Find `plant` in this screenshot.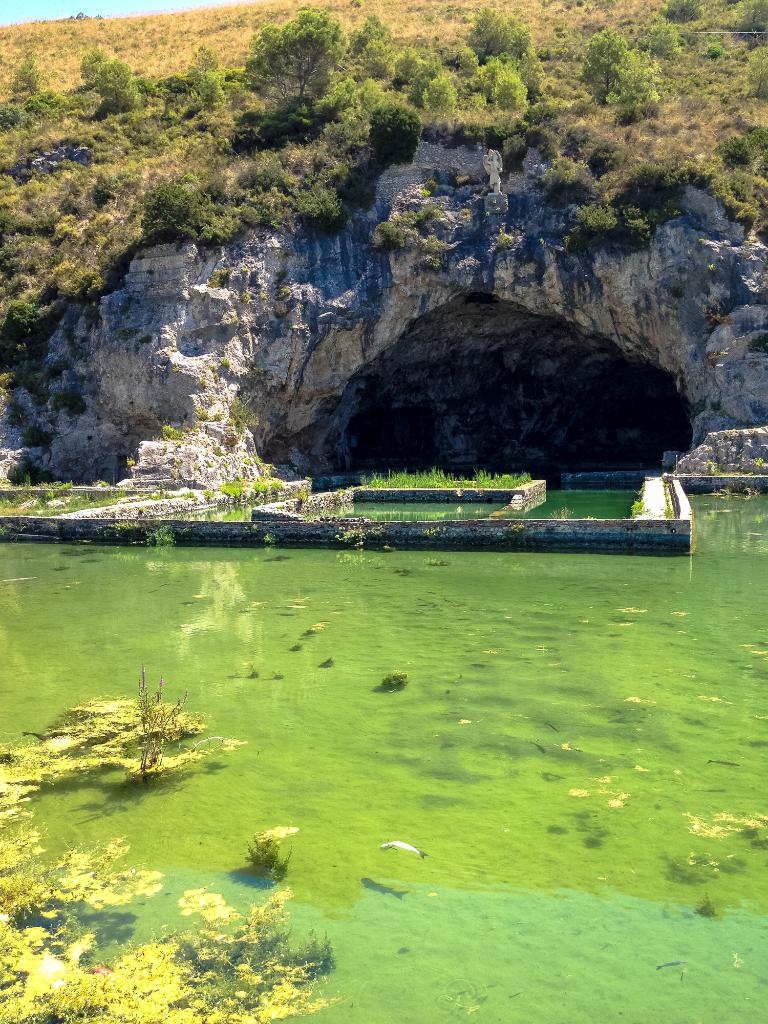
The bounding box for `plant` is 252:473:285:492.
